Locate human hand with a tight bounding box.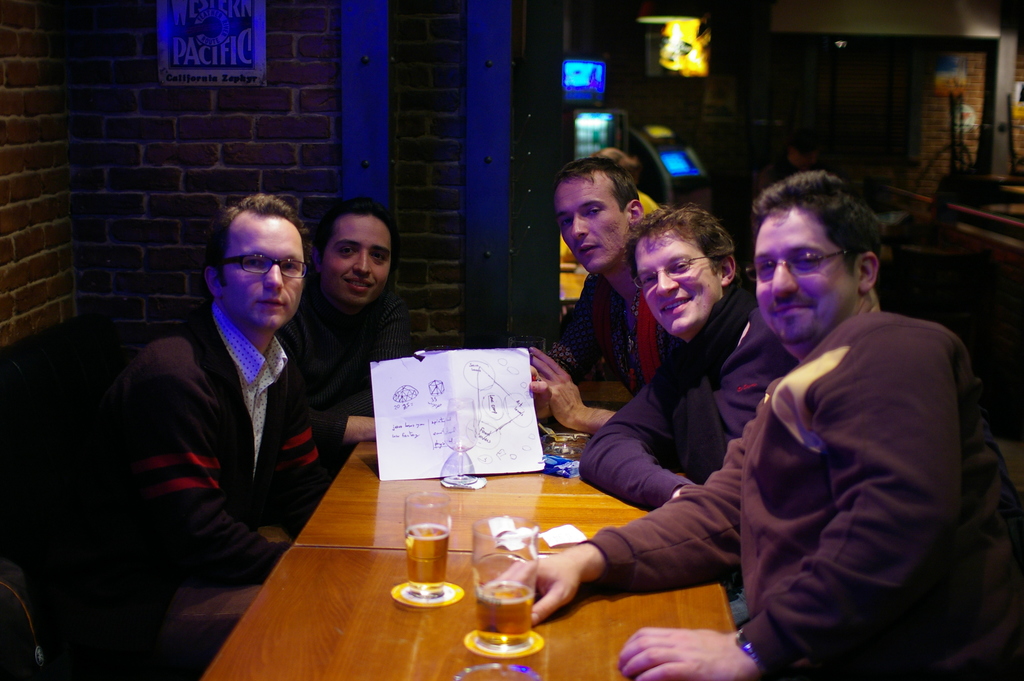
[616, 625, 754, 680].
